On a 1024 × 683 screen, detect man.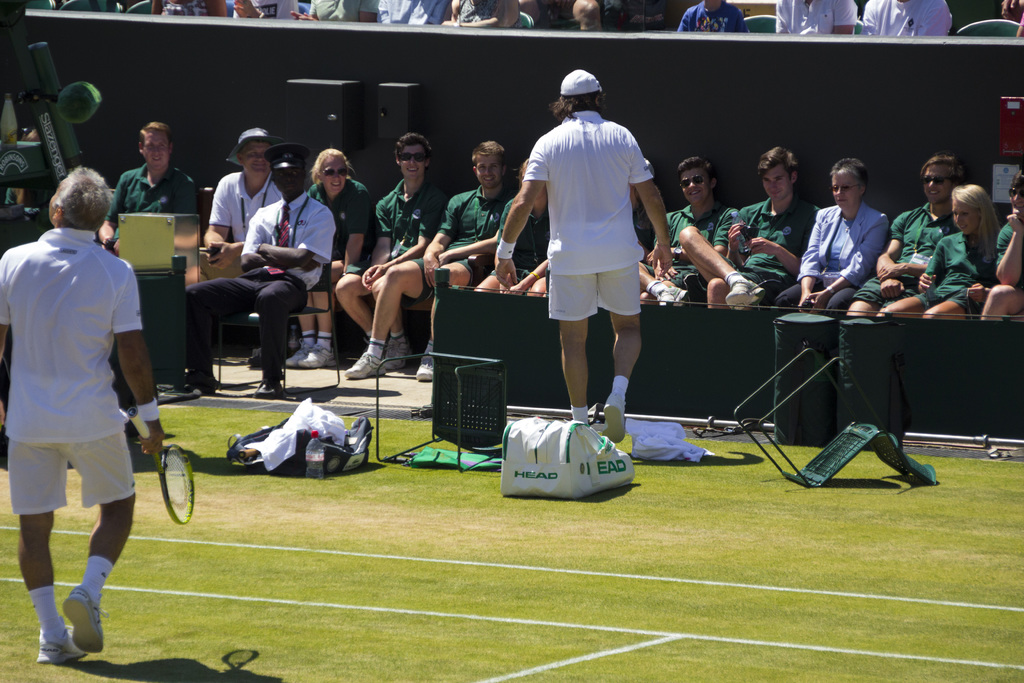
box(109, 111, 202, 245).
